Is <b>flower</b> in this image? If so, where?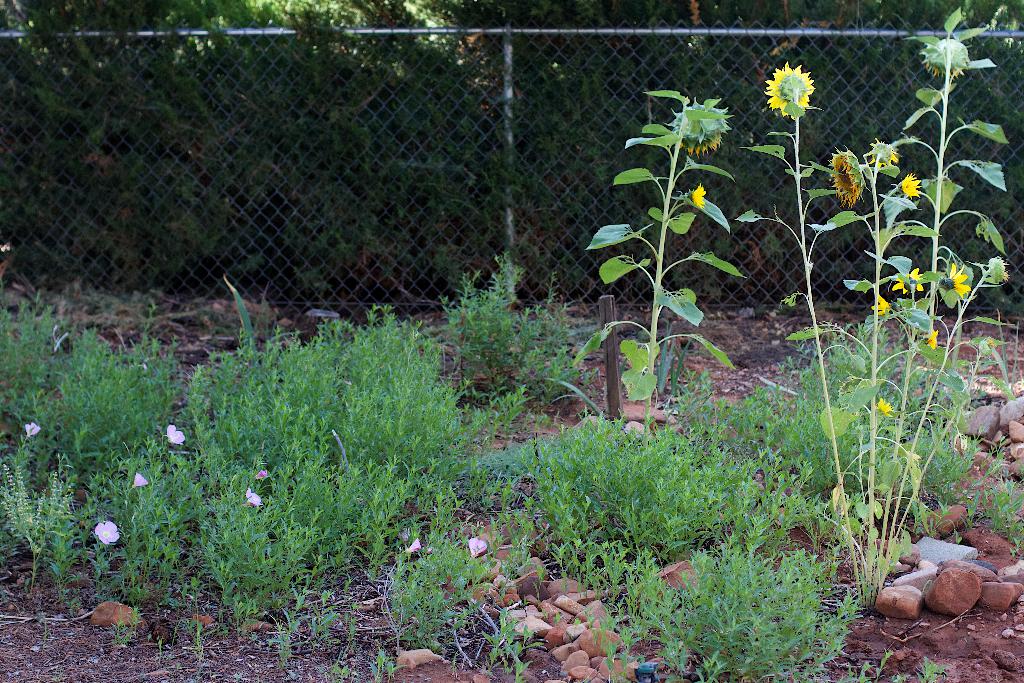
Yes, at [895, 174, 920, 199].
